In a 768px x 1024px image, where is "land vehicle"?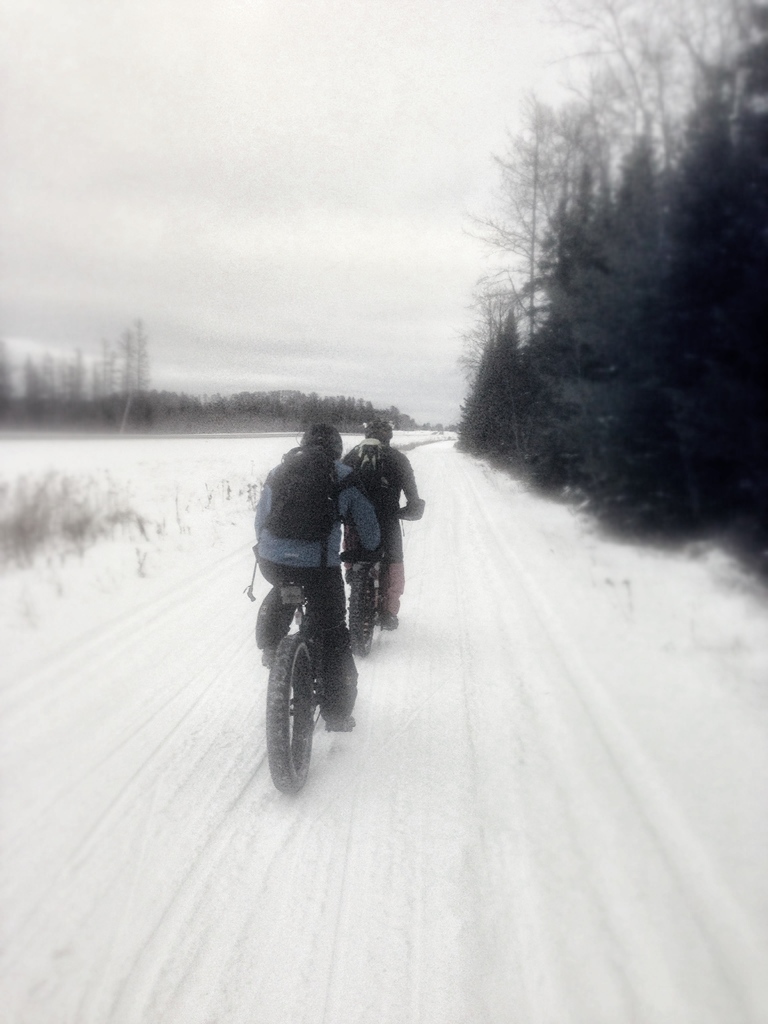
246/493/399/802.
